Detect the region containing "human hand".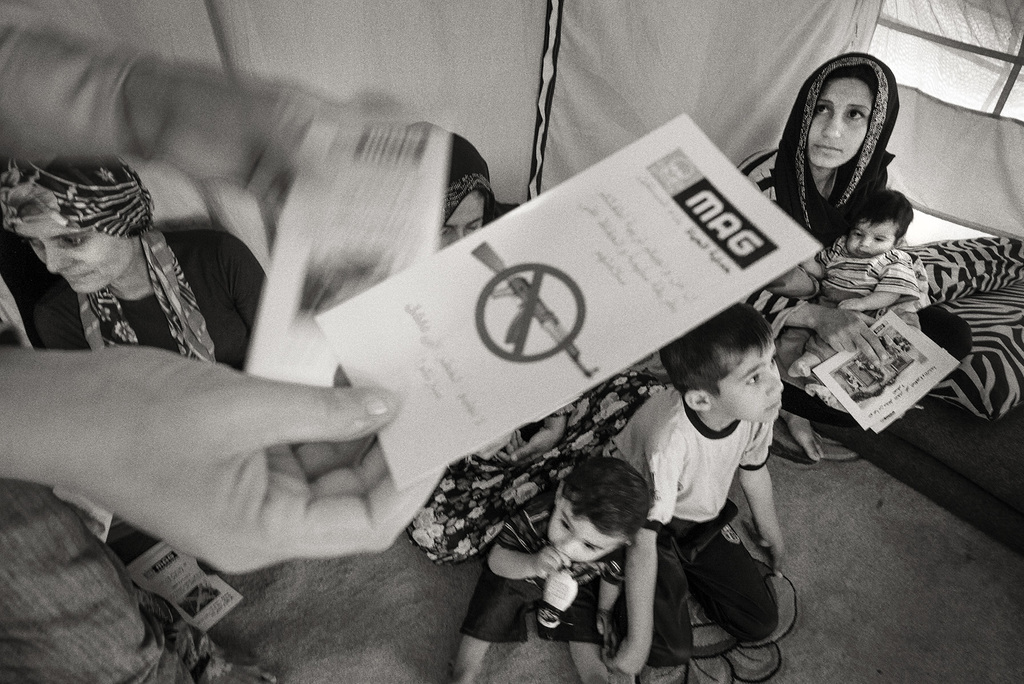
x1=164 y1=69 x2=345 y2=225.
